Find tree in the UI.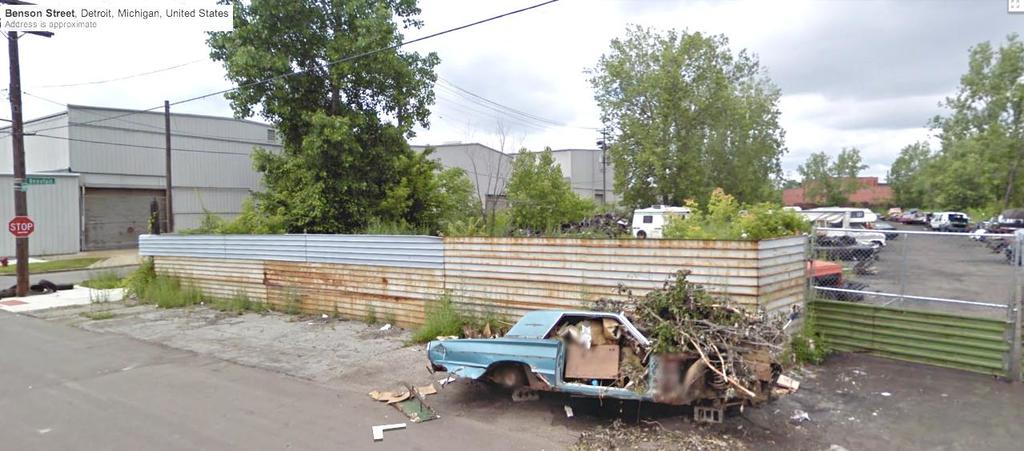
UI element at 172:0:493:232.
